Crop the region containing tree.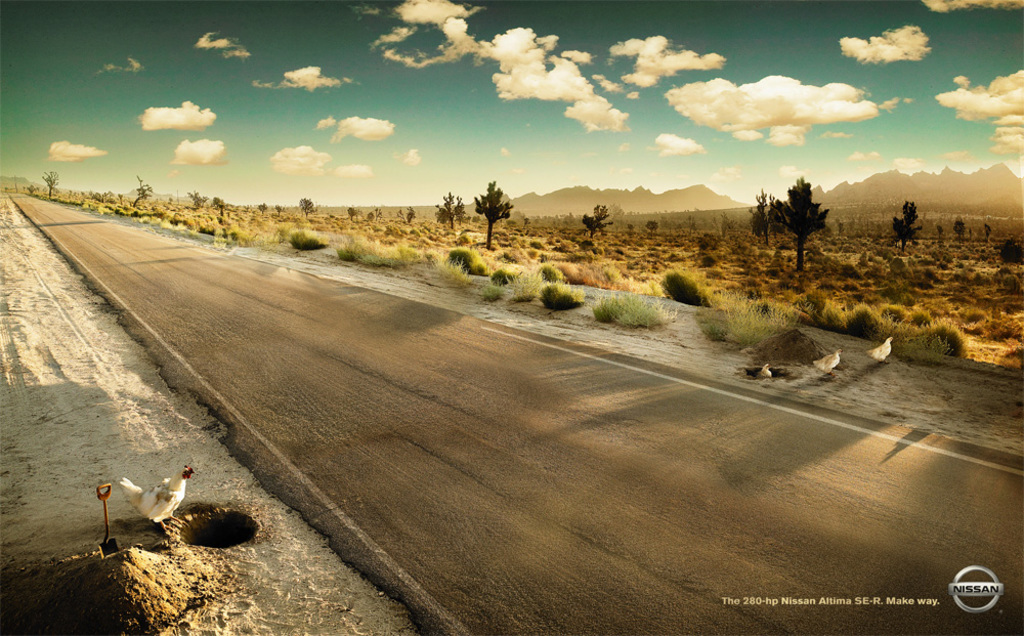
Crop region: (x1=752, y1=190, x2=777, y2=244).
